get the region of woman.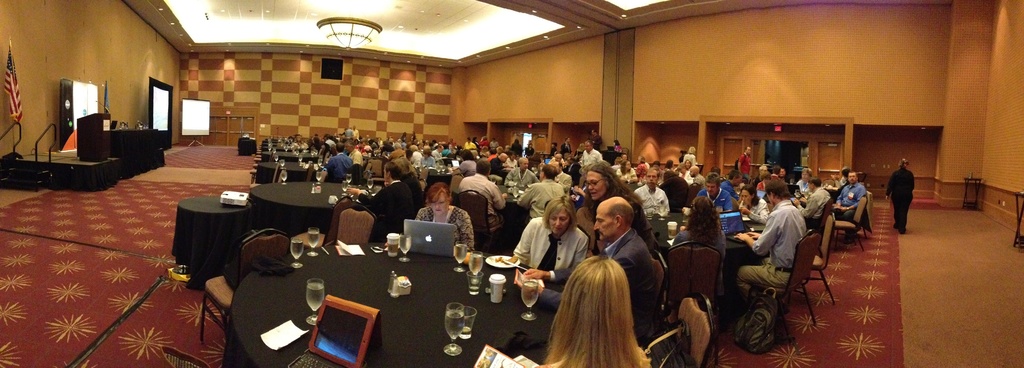
{"left": 525, "top": 144, "right": 538, "bottom": 156}.
